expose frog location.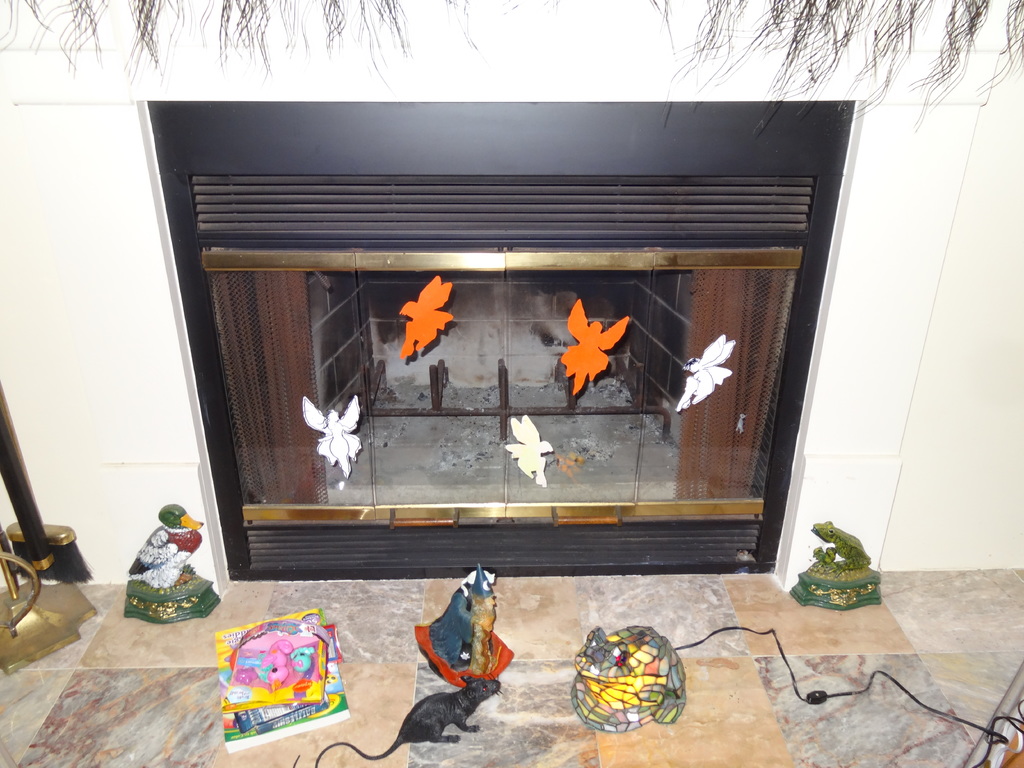
Exposed at box=[813, 520, 870, 570].
